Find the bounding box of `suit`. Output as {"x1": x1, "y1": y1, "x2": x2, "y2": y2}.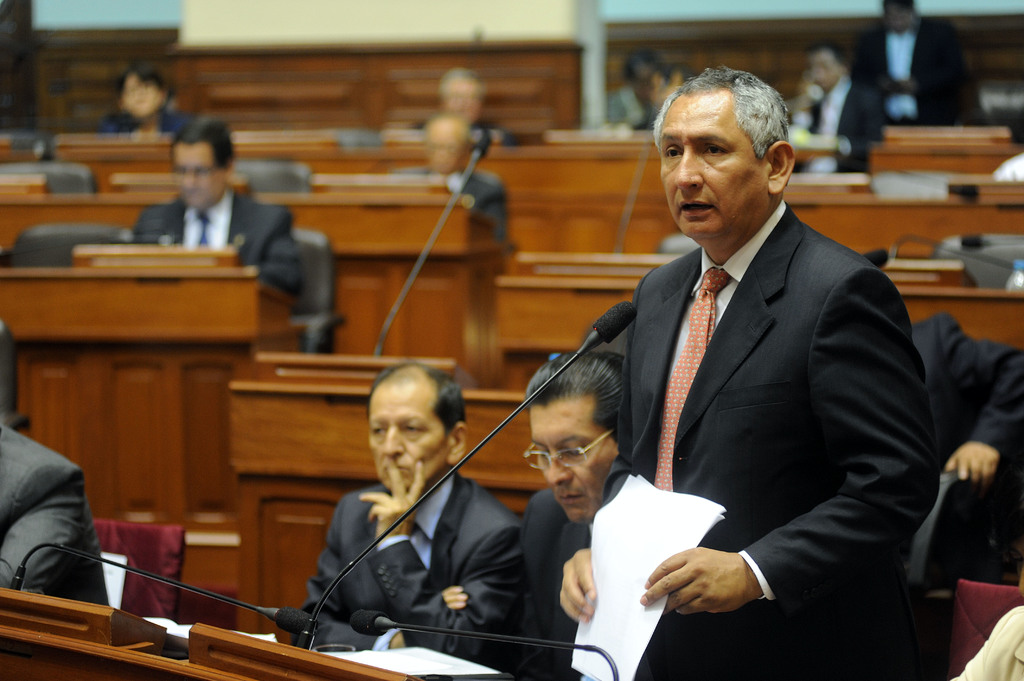
{"x1": 136, "y1": 188, "x2": 301, "y2": 292}.
